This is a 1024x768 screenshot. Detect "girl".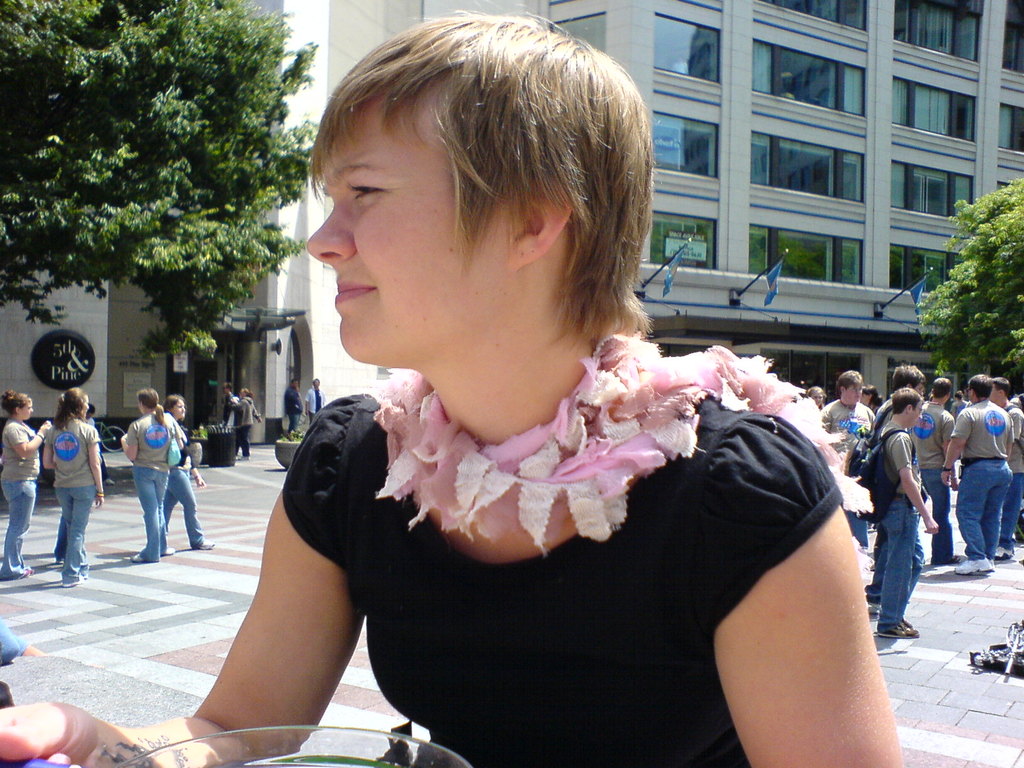
(left=0, top=10, right=903, bottom=767).
